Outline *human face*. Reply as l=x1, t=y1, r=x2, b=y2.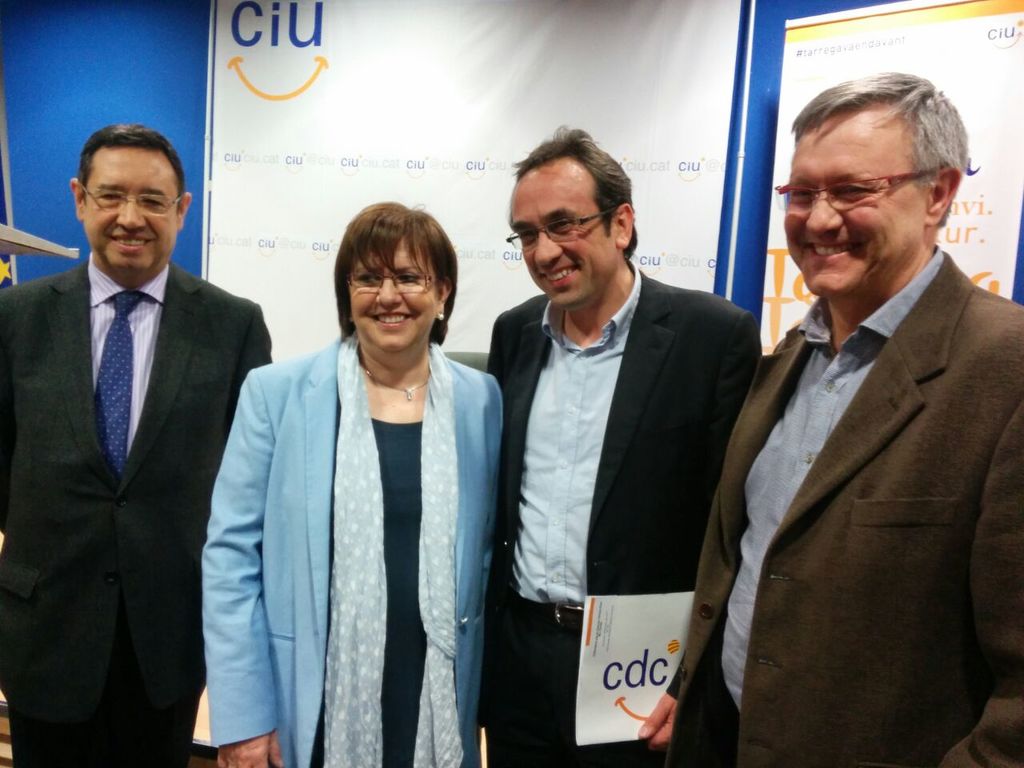
l=85, t=144, r=183, b=274.
